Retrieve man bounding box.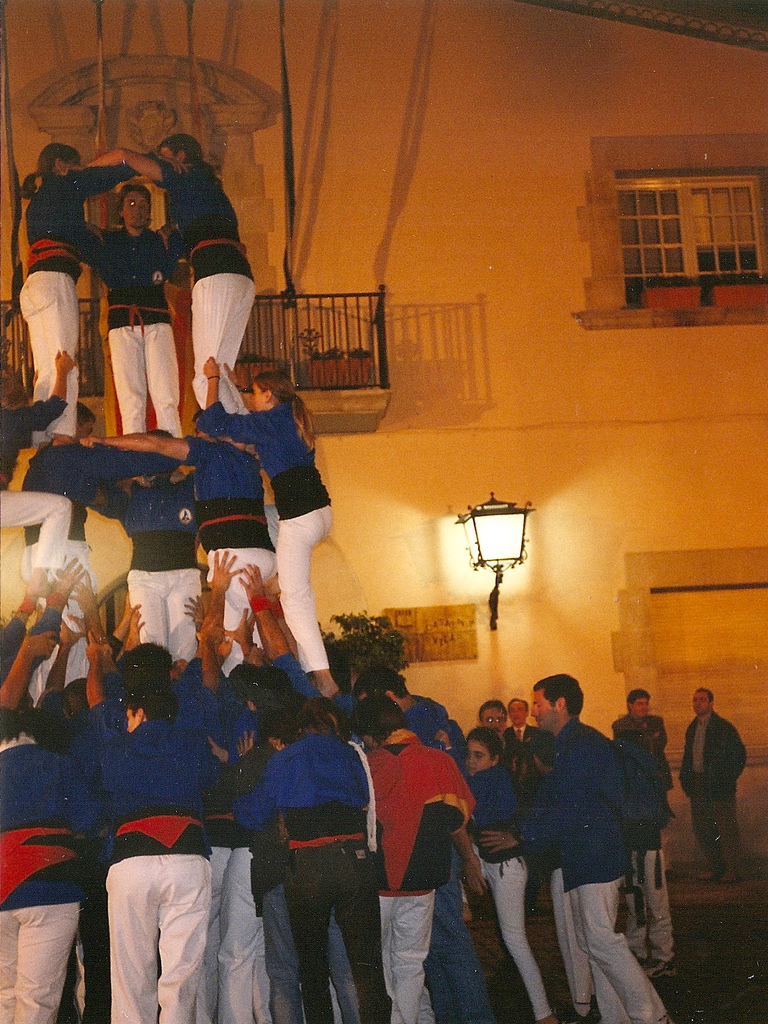
Bounding box: bbox(472, 662, 673, 1021).
